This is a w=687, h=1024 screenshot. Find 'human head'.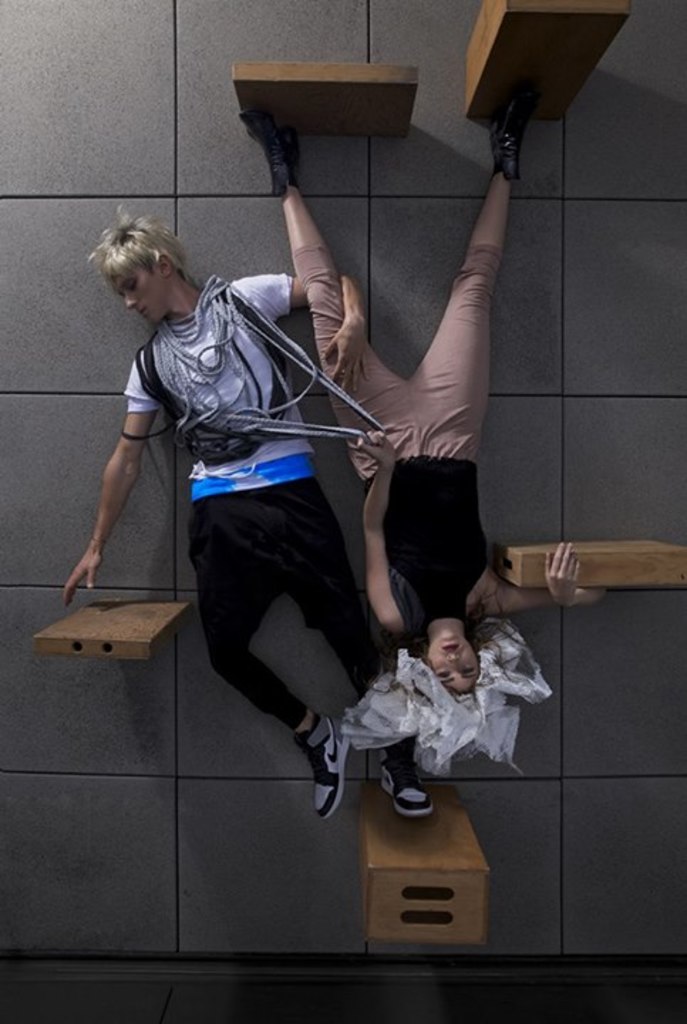
Bounding box: box(424, 627, 486, 710).
